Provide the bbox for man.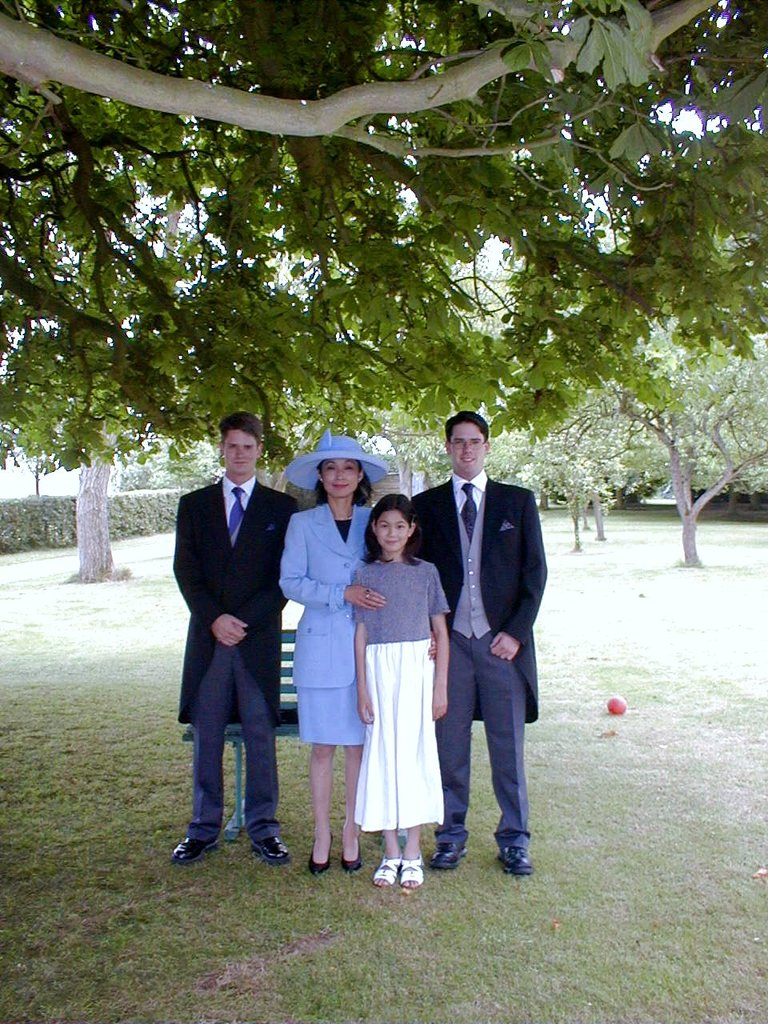
left=160, top=406, right=299, bottom=876.
